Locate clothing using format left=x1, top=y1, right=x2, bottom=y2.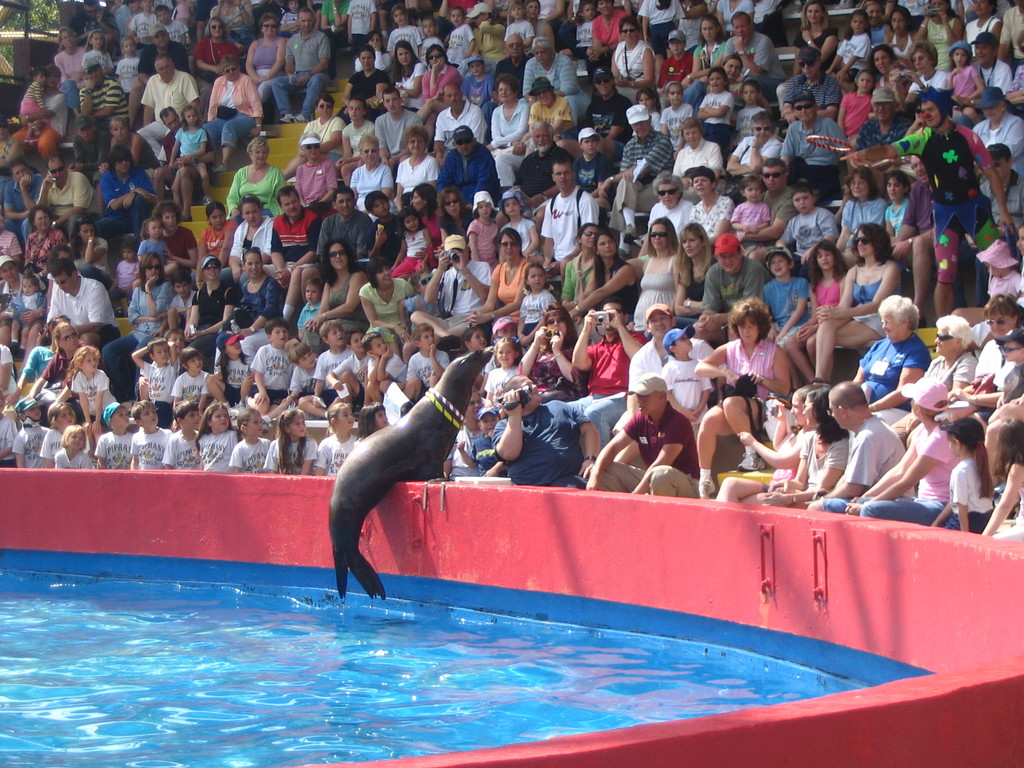
left=46, top=273, right=120, bottom=344.
